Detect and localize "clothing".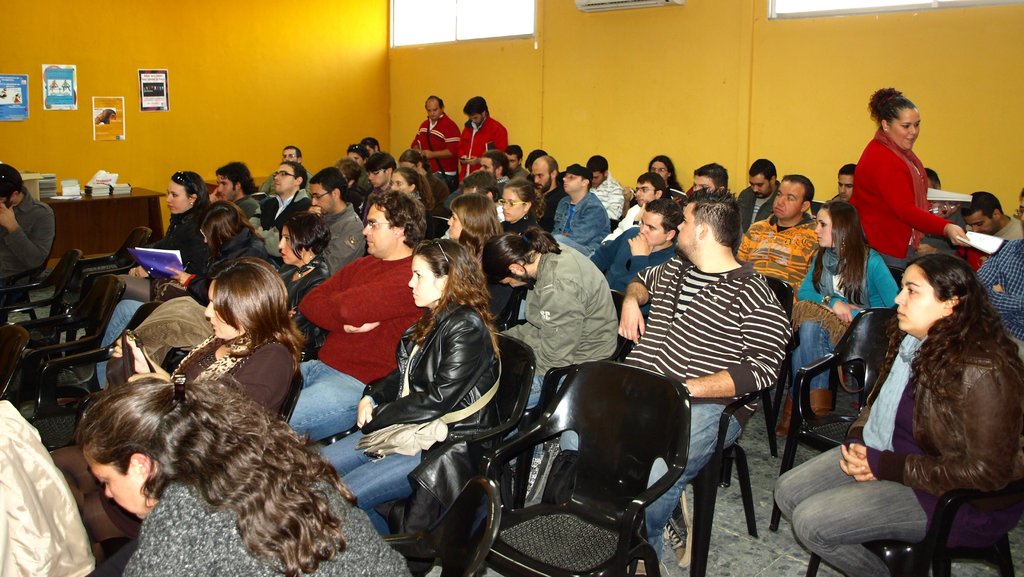
Localized at bbox=(772, 335, 1023, 574).
